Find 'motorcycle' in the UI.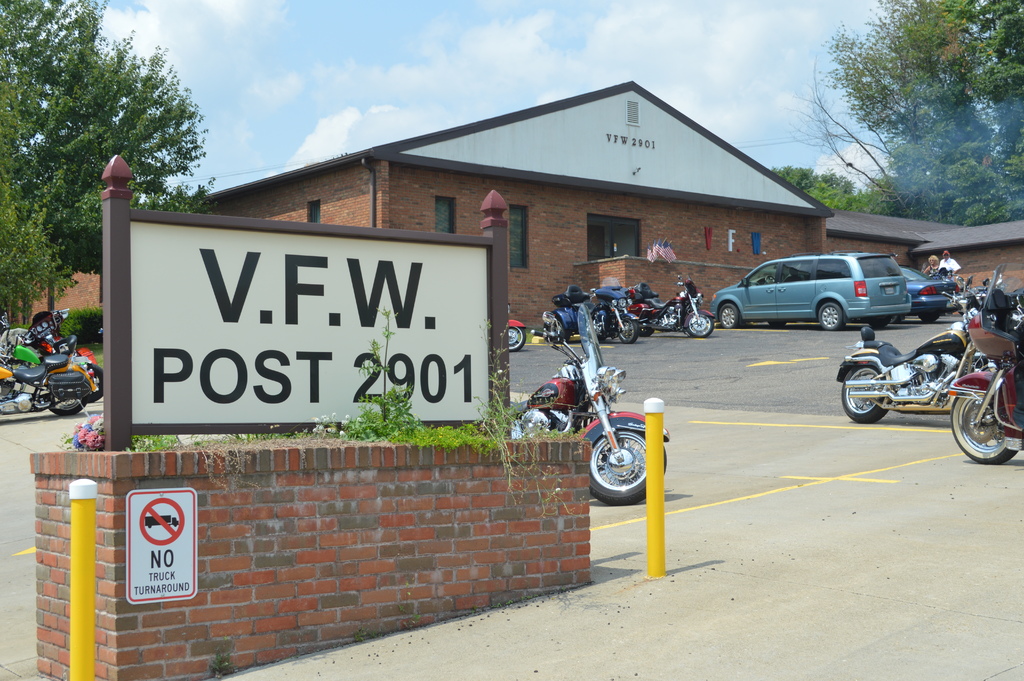
UI element at <box>632,271,716,339</box>.
